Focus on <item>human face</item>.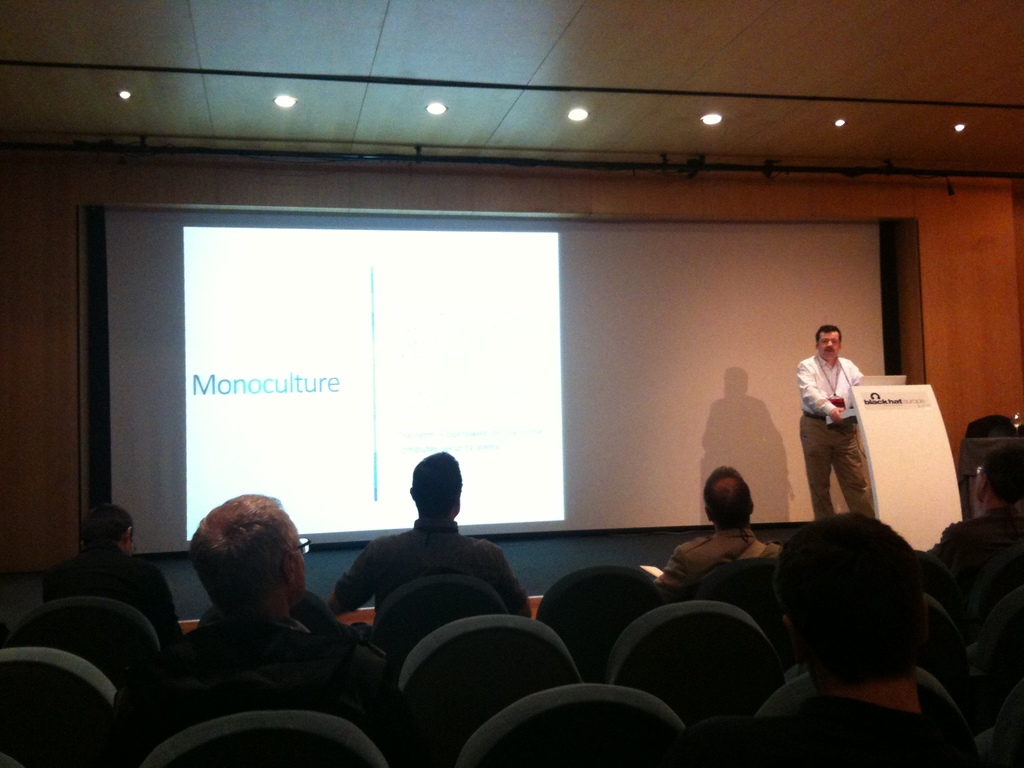
Focused at (x1=816, y1=330, x2=839, y2=365).
